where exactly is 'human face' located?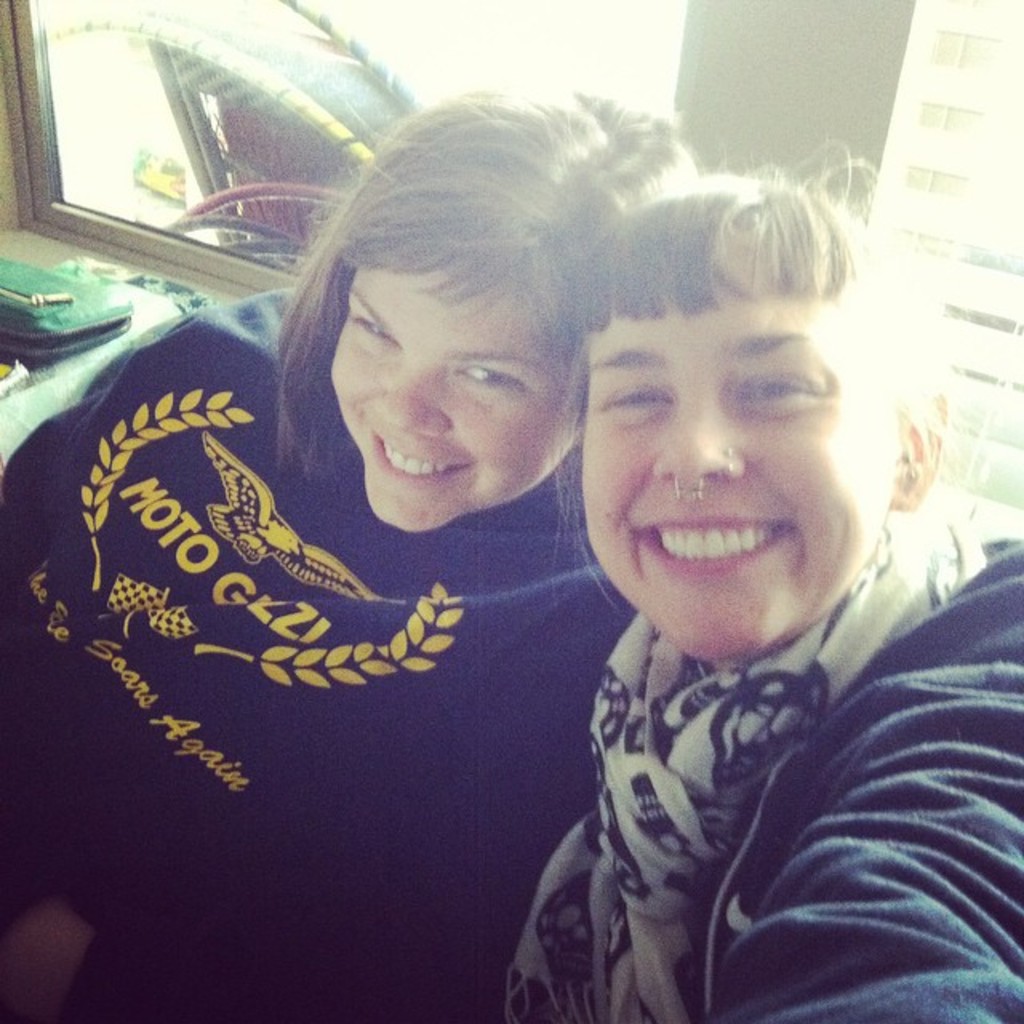
Its bounding box is [x1=331, y1=267, x2=589, y2=530].
